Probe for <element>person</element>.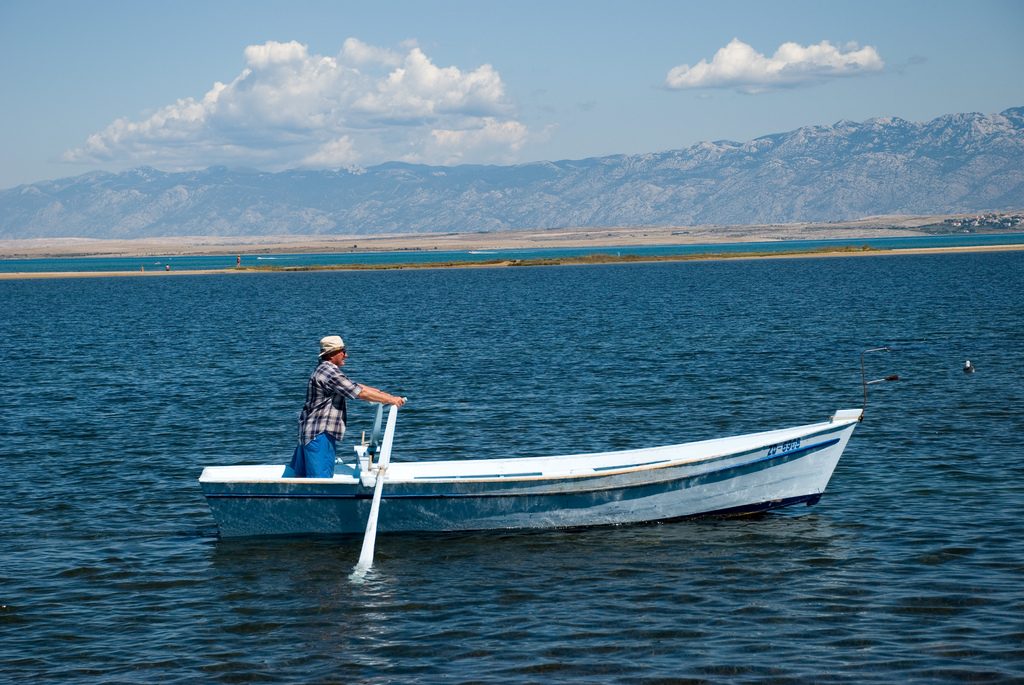
Probe result: (291,328,410,480).
